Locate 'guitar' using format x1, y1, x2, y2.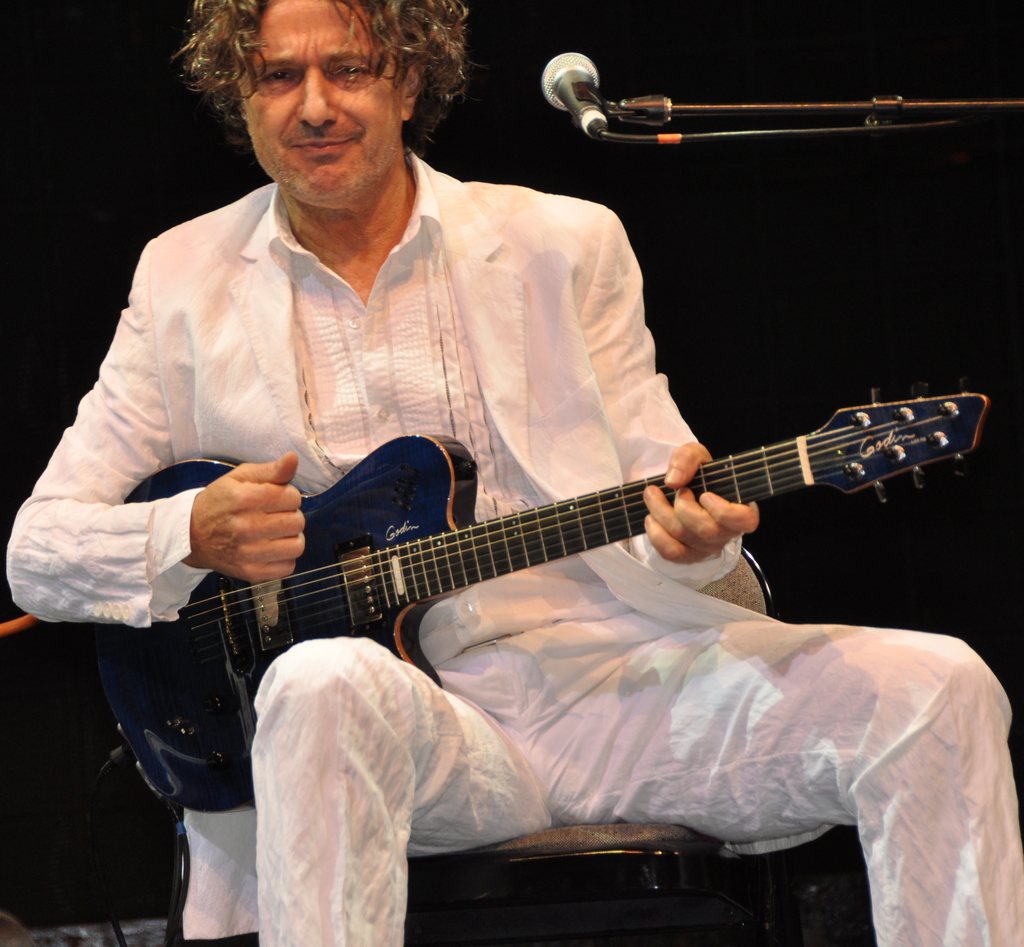
86, 378, 991, 812.
